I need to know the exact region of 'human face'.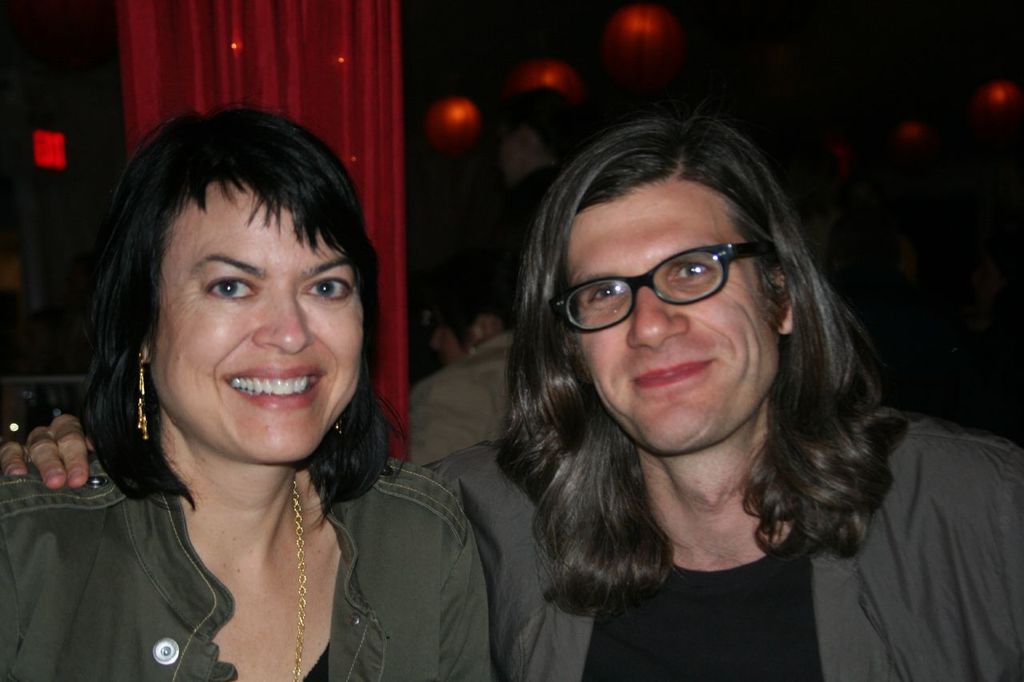
Region: (x1=153, y1=185, x2=364, y2=458).
